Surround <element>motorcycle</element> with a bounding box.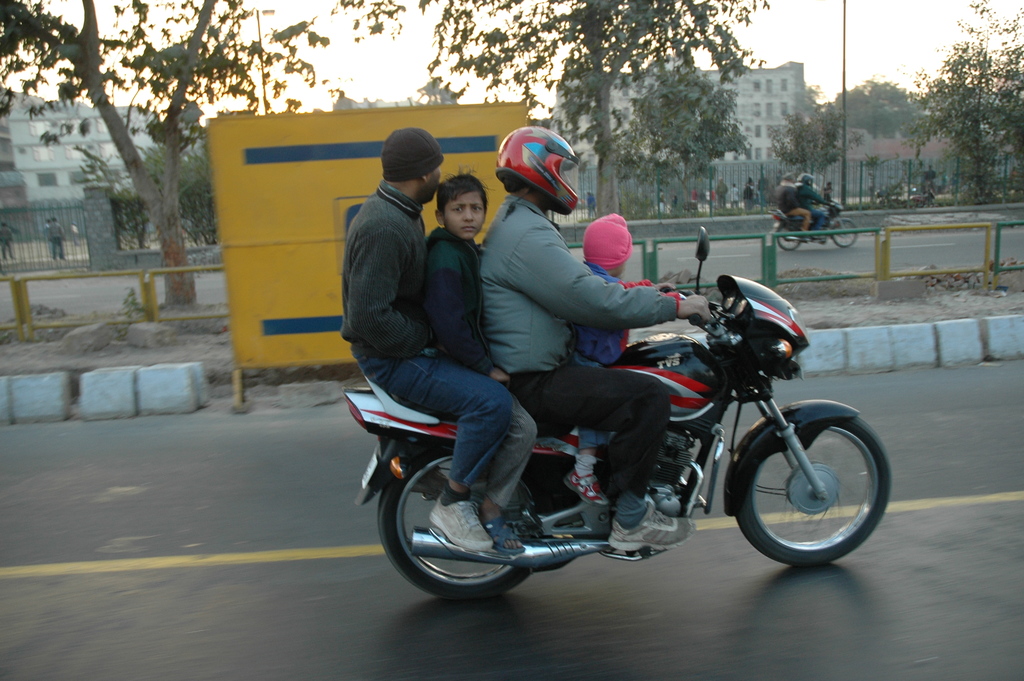
l=339, t=267, r=909, b=602.
